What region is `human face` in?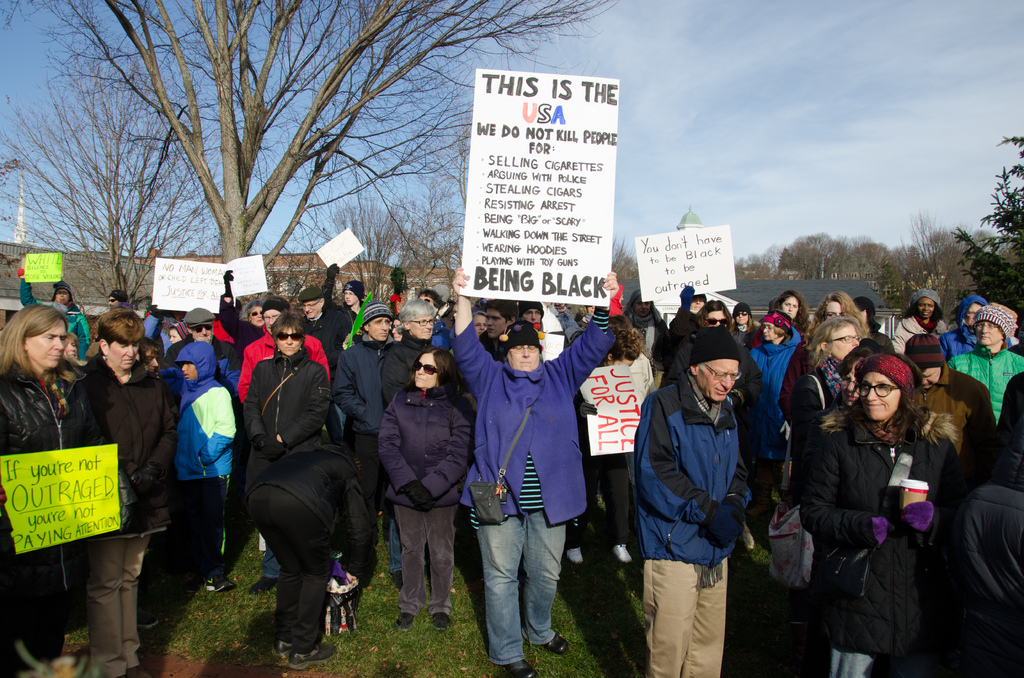
<bbox>410, 312, 433, 338</bbox>.
